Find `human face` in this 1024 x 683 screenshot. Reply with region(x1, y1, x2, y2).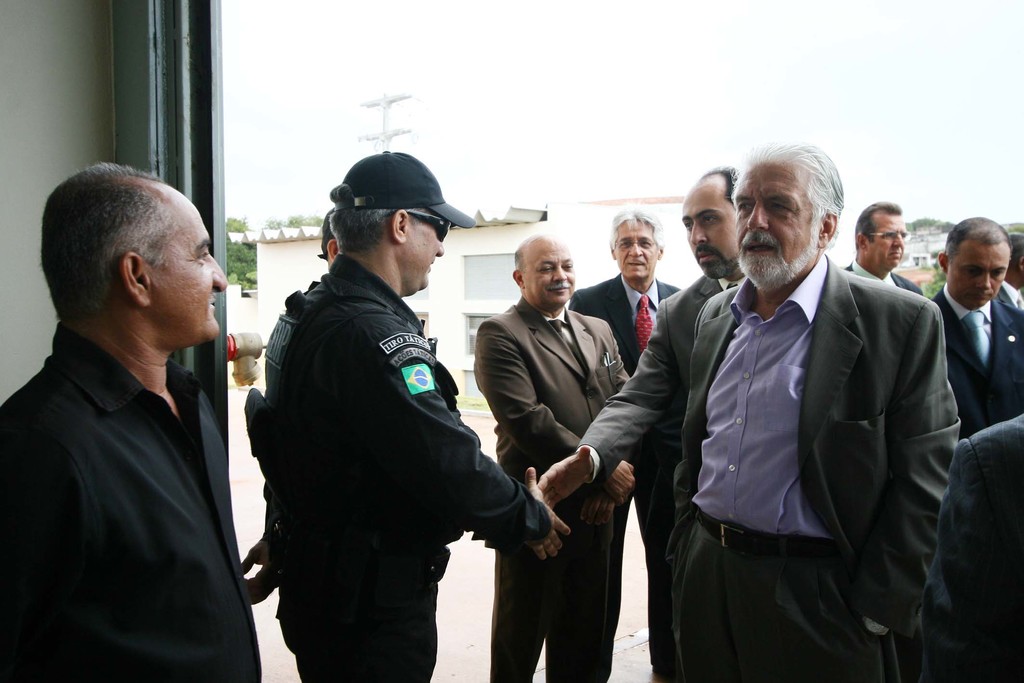
region(154, 197, 227, 342).
